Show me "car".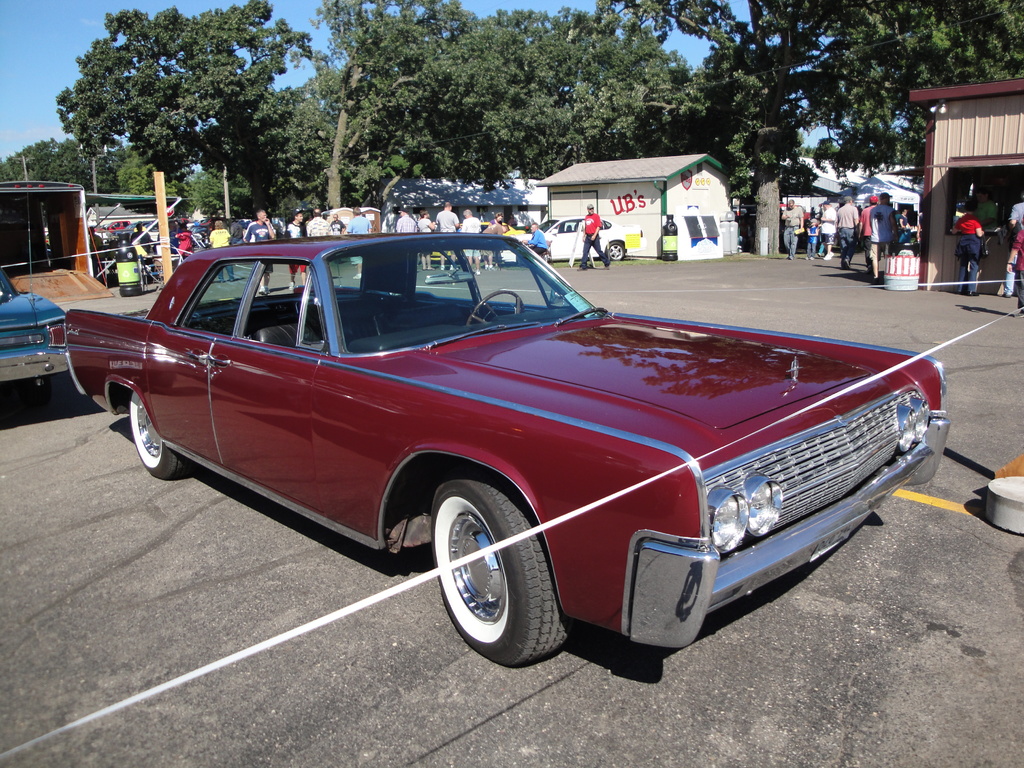
"car" is here: detection(780, 203, 809, 219).
